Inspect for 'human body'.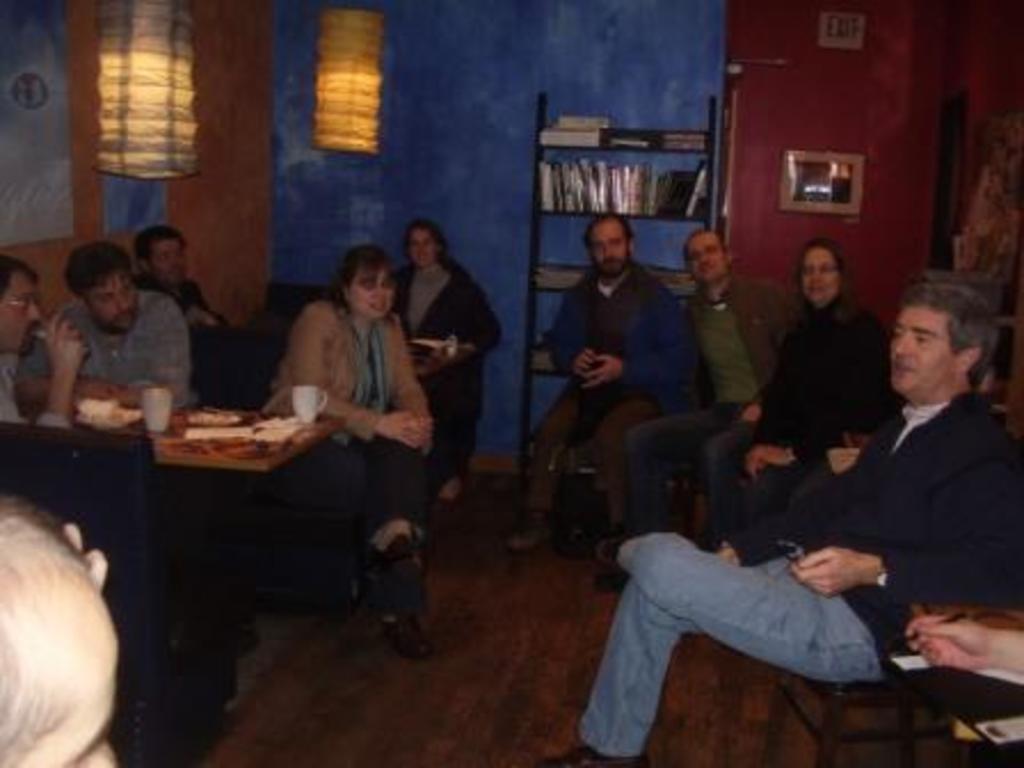
Inspection: locate(501, 258, 697, 565).
